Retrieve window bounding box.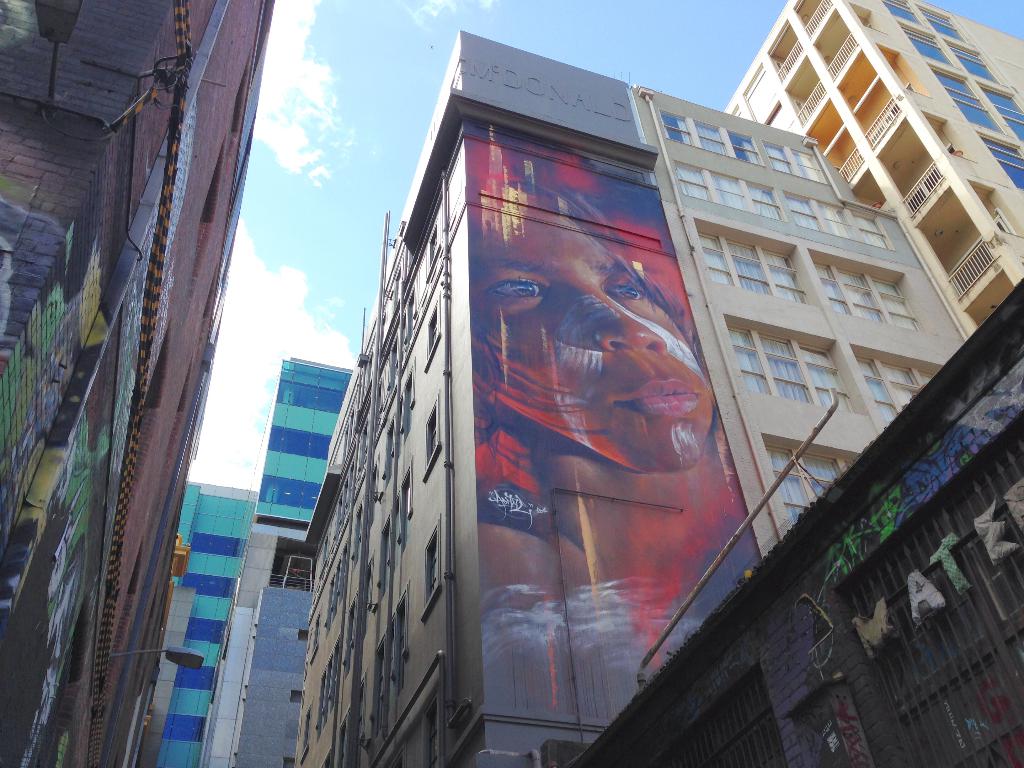
Bounding box: [911, 33, 960, 66].
